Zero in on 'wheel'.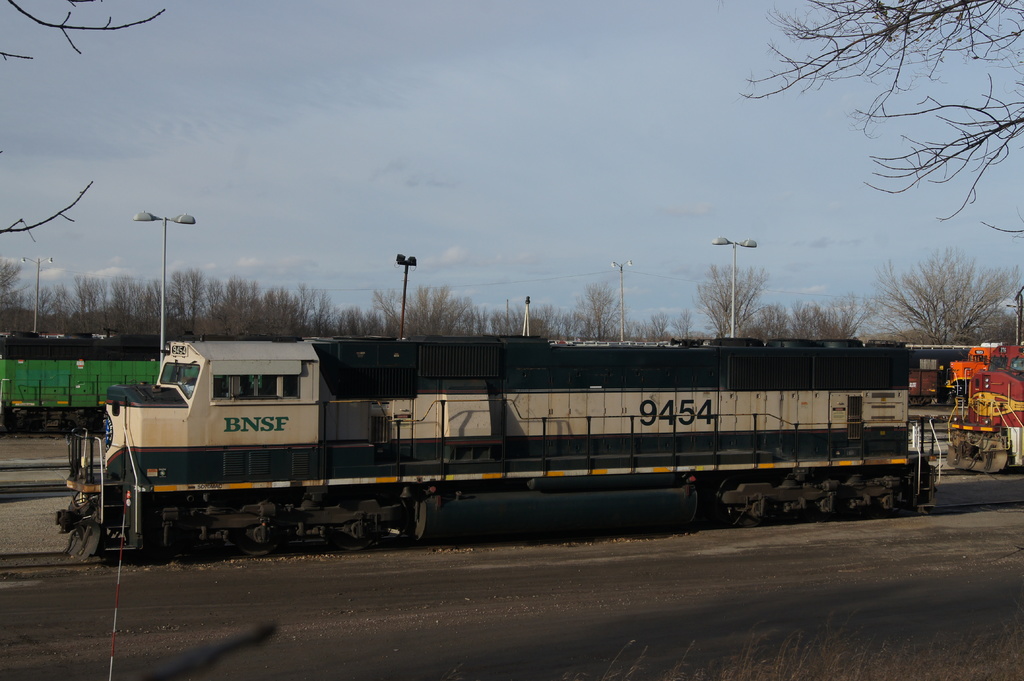
Zeroed in: {"left": 870, "top": 488, "right": 900, "bottom": 517}.
